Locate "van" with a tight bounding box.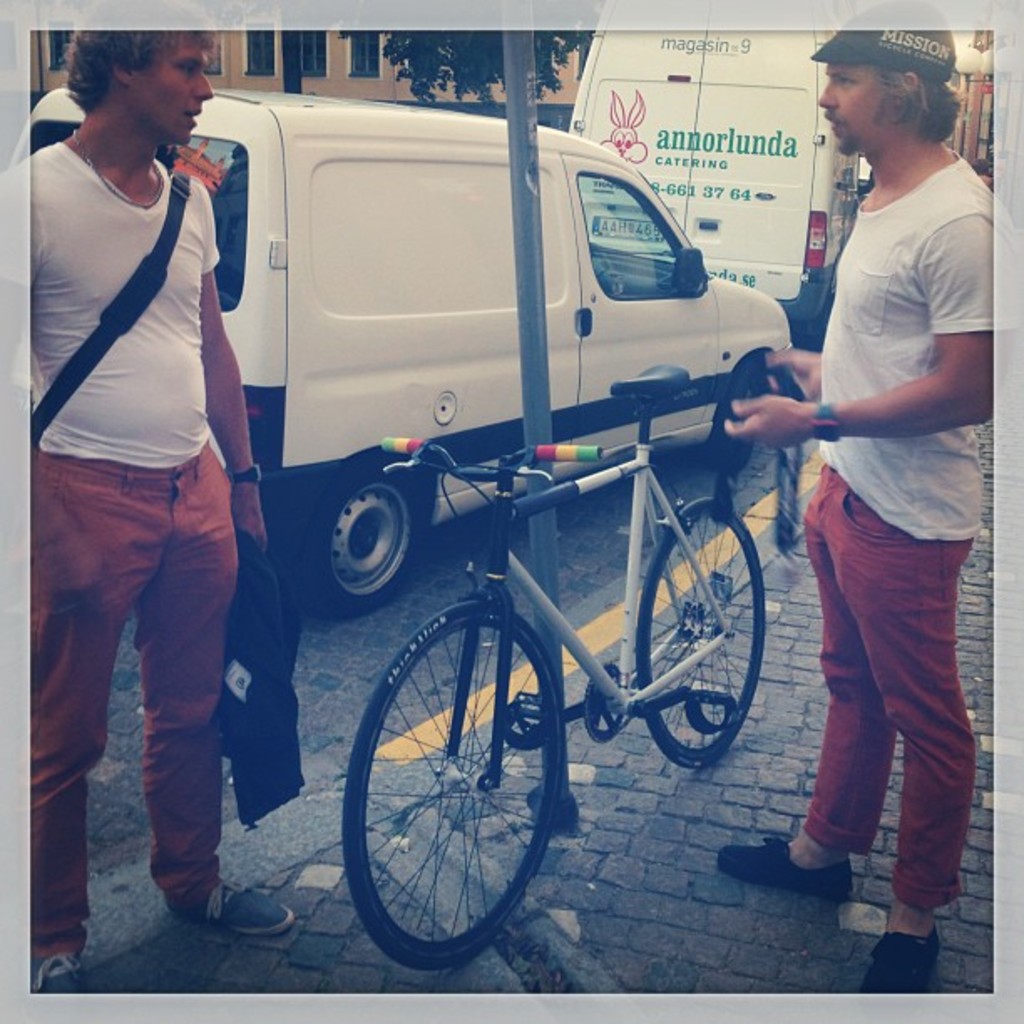
[3,92,801,617].
